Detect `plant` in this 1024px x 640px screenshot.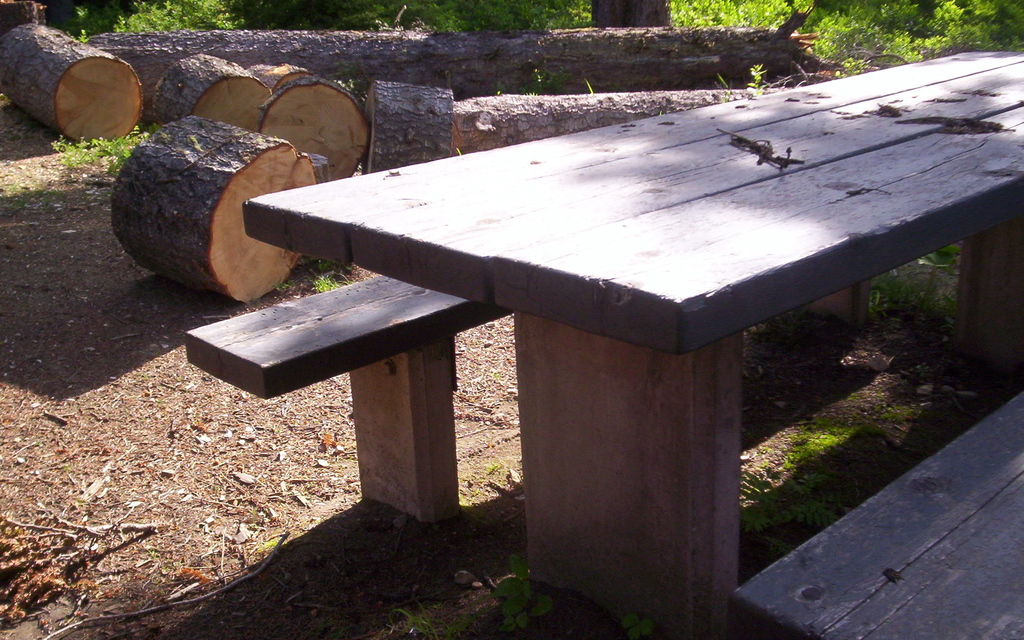
Detection: [x1=391, y1=604, x2=444, y2=639].
